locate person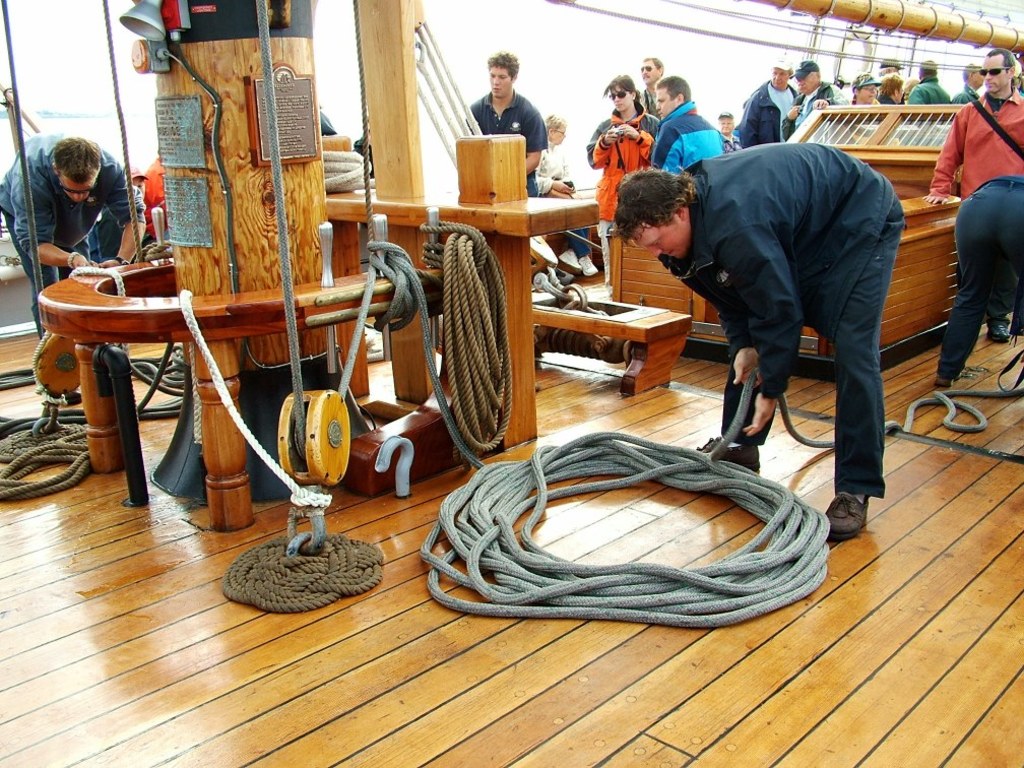
box=[581, 68, 660, 299]
